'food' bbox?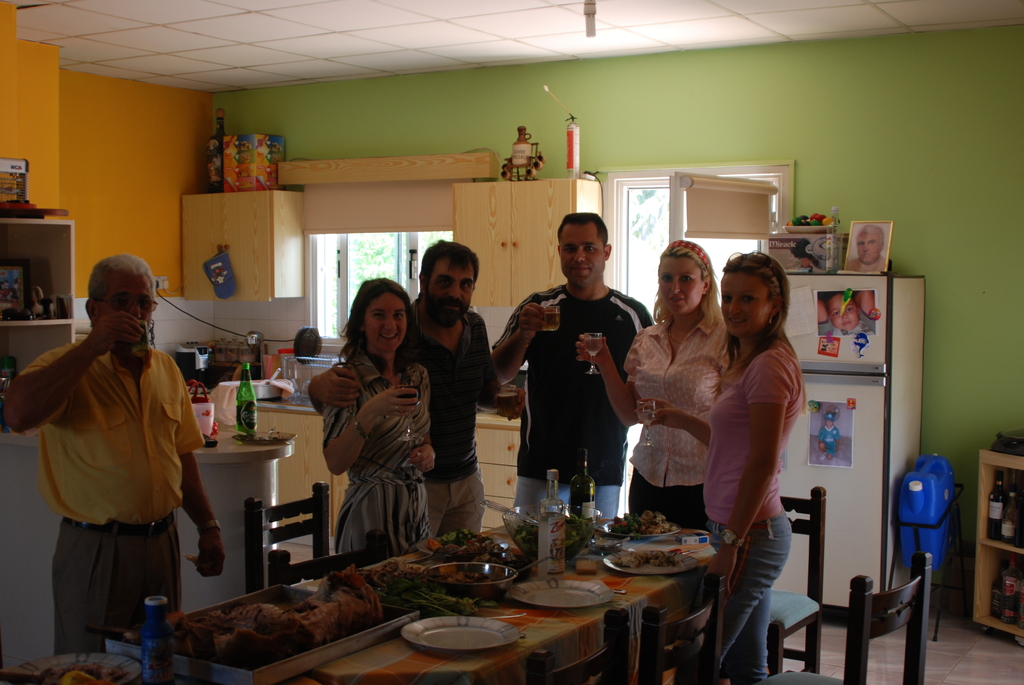
BBox(611, 547, 680, 571)
